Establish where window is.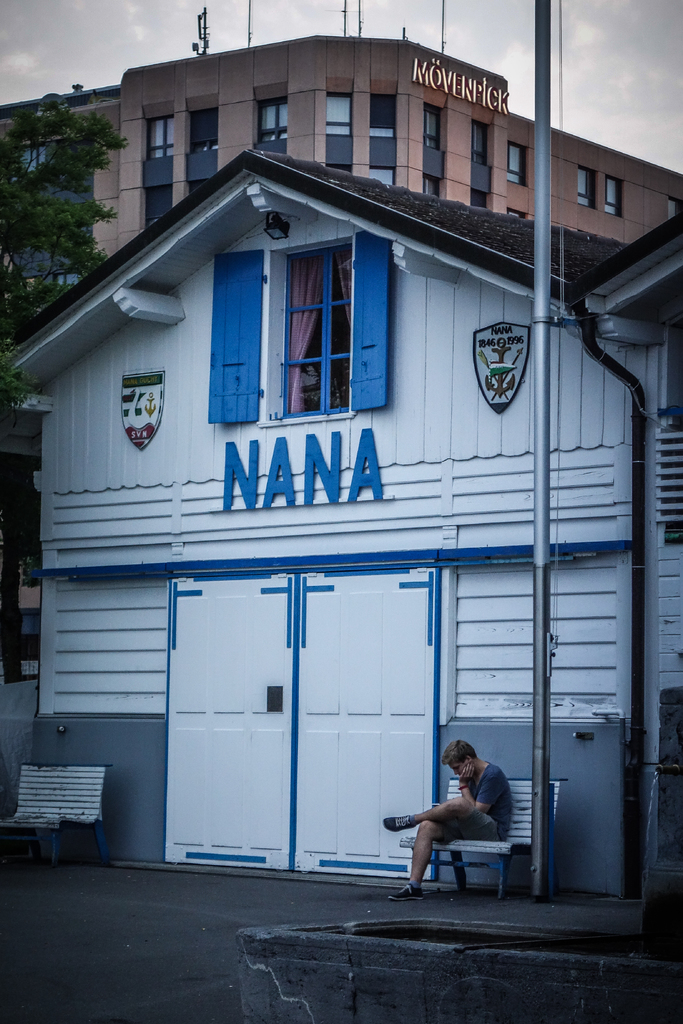
Established at (x1=596, y1=174, x2=620, y2=216).
